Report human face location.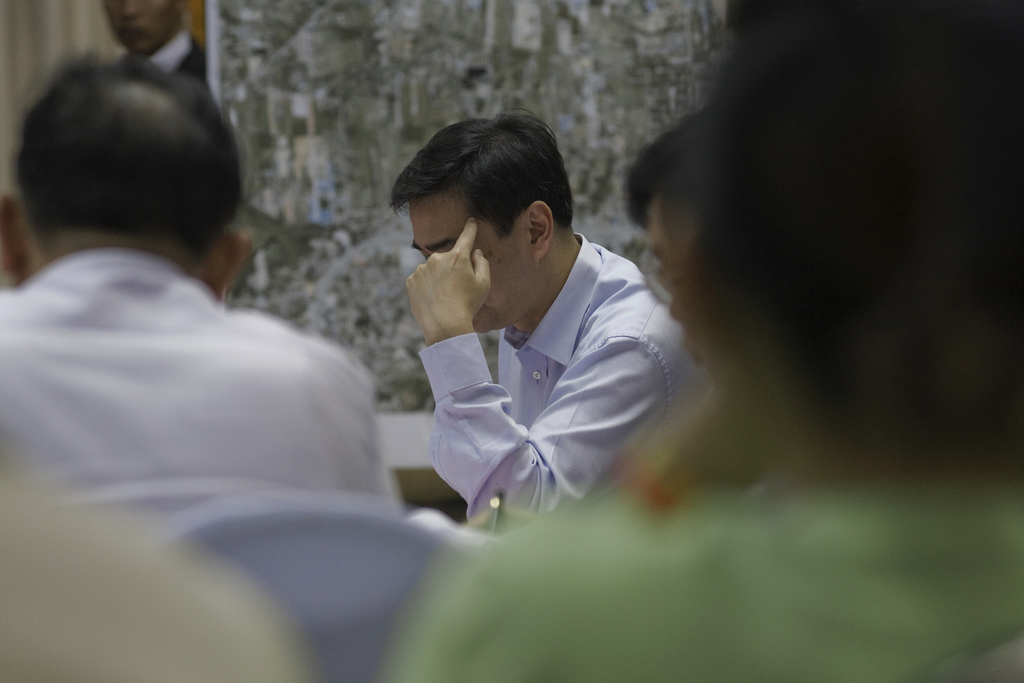
Report: [410, 188, 536, 336].
